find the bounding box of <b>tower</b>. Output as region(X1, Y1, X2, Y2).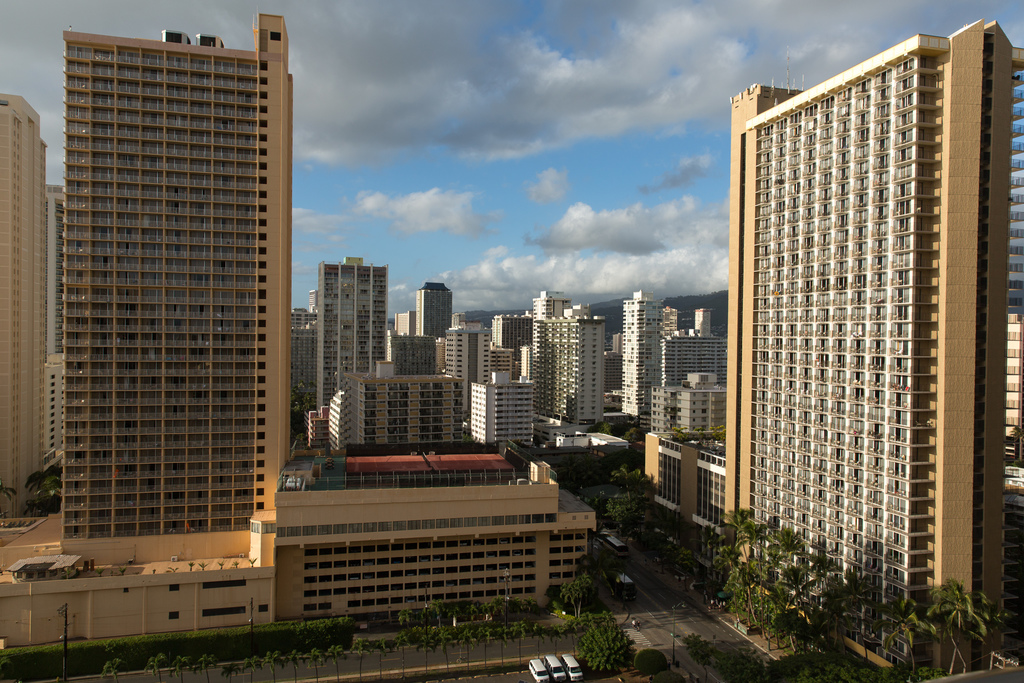
region(52, 12, 284, 563).
